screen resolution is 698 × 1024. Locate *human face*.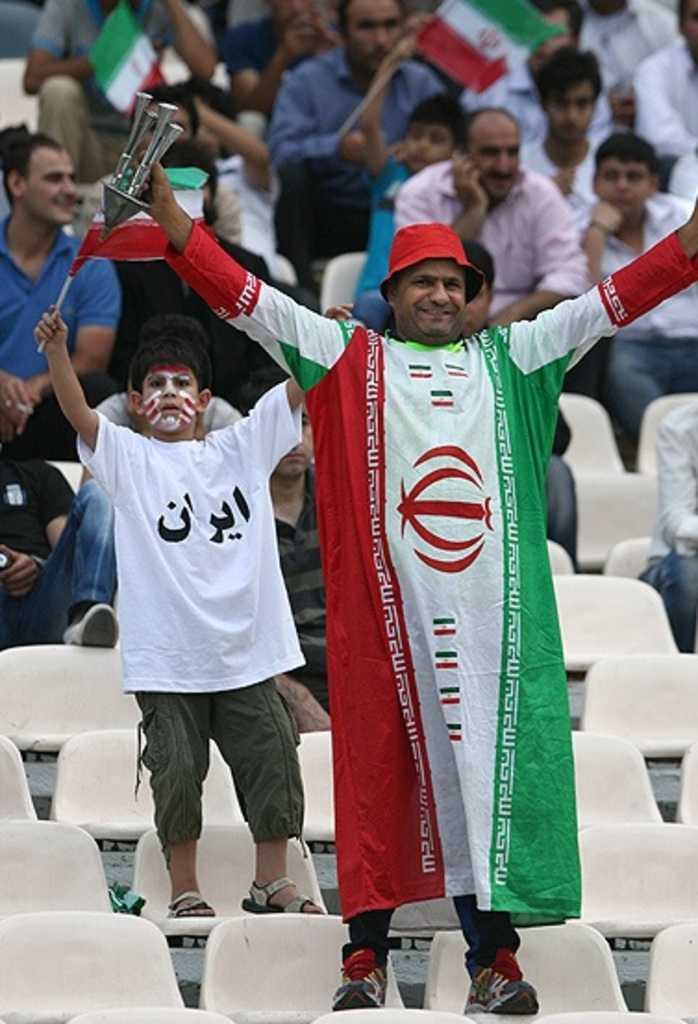
348,0,407,69.
